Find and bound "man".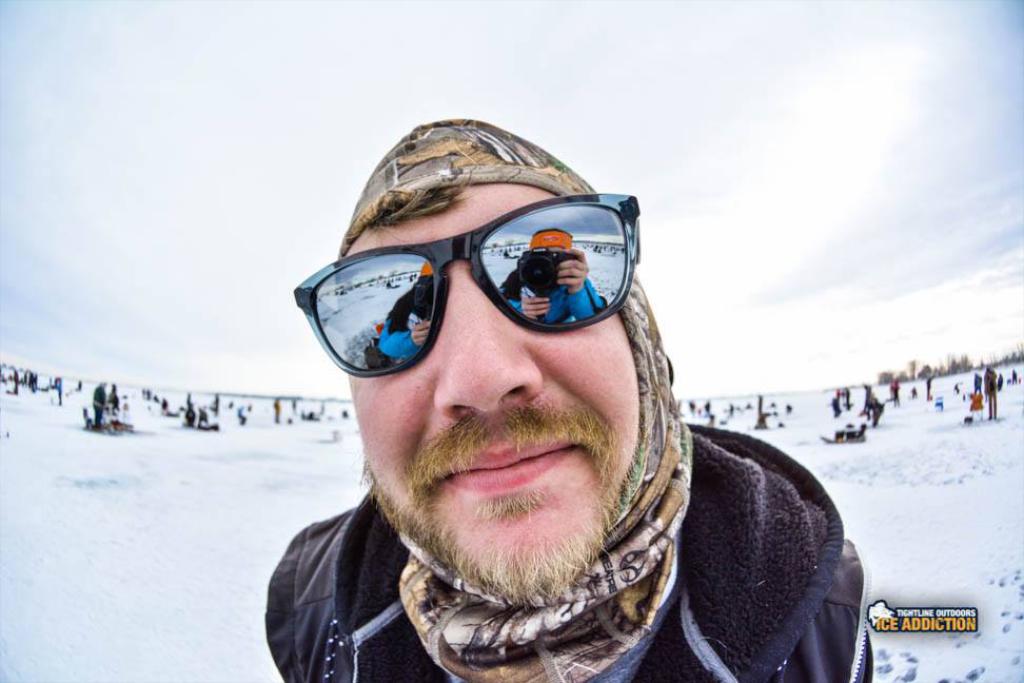
Bound: rect(209, 96, 888, 682).
